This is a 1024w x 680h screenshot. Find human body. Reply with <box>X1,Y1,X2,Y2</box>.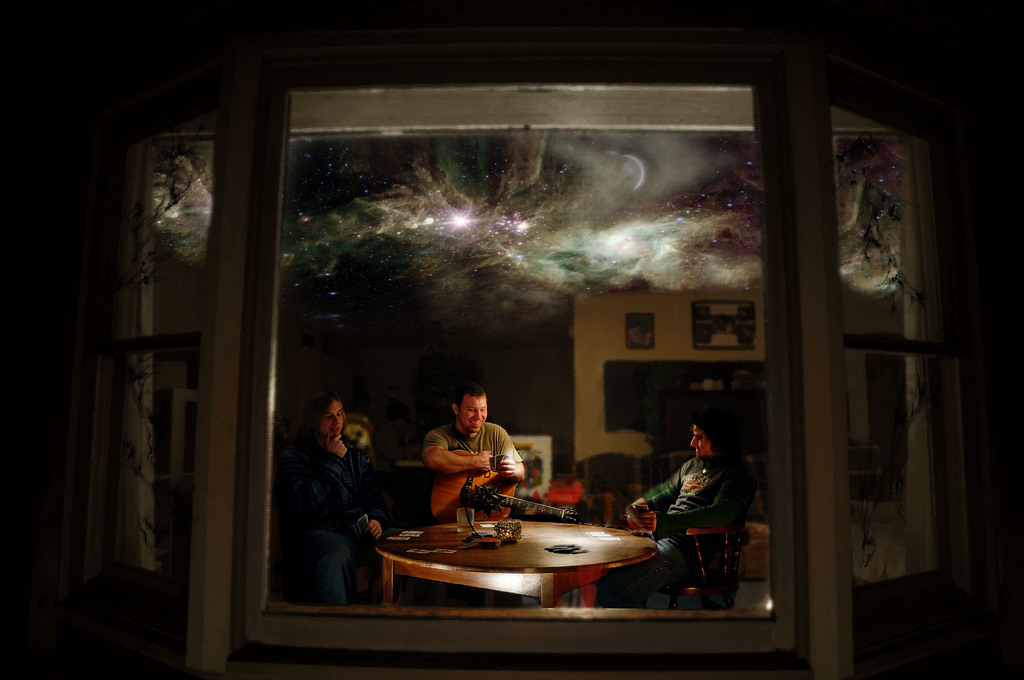
<box>305,395,387,605</box>.
